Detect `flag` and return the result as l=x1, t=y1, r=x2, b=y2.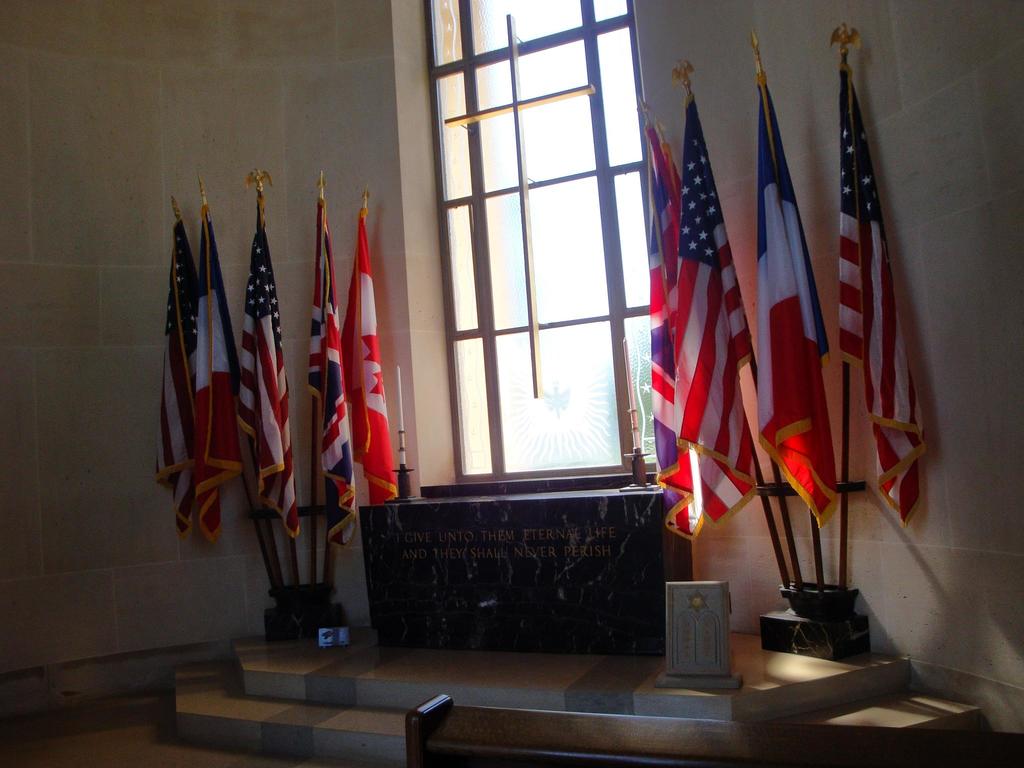
l=300, t=186, r=356, b=548.
